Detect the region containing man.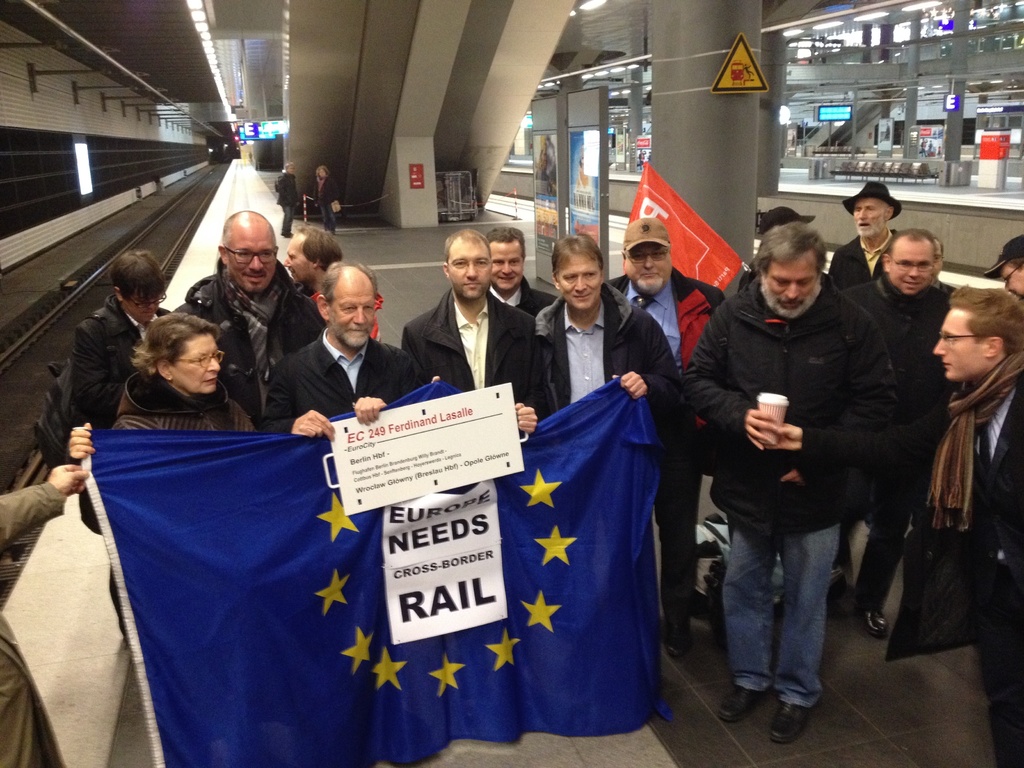
394/221/564/445.
